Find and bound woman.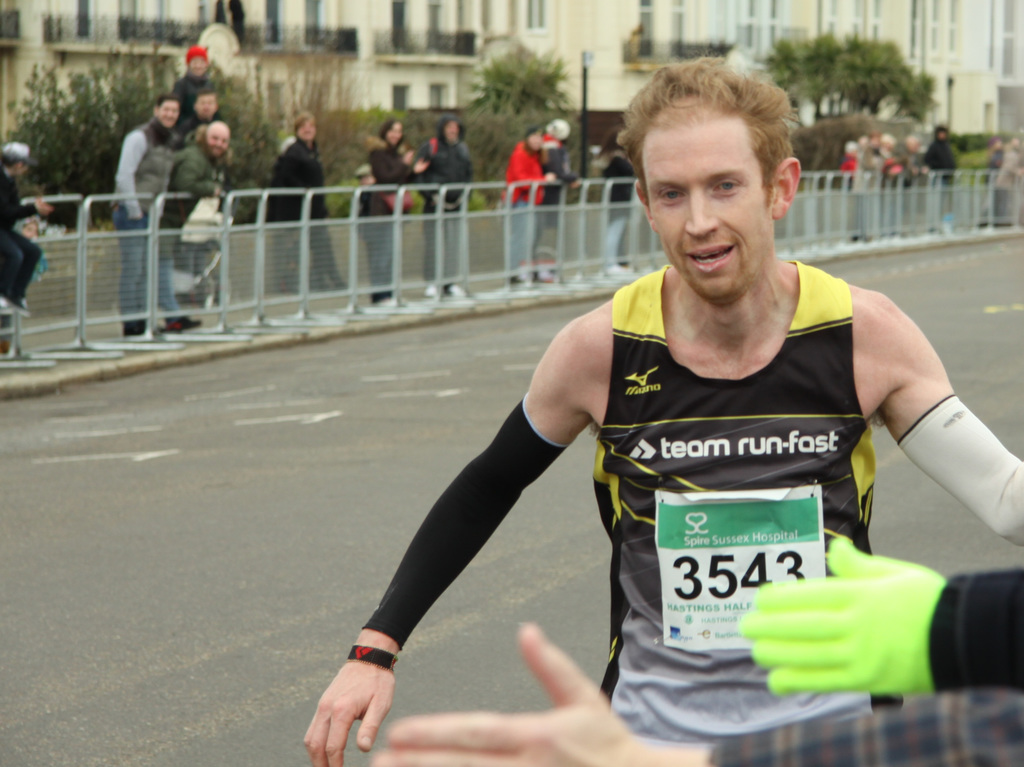
Bound: <bbox>497, 124, 559, 285</bbox>.
